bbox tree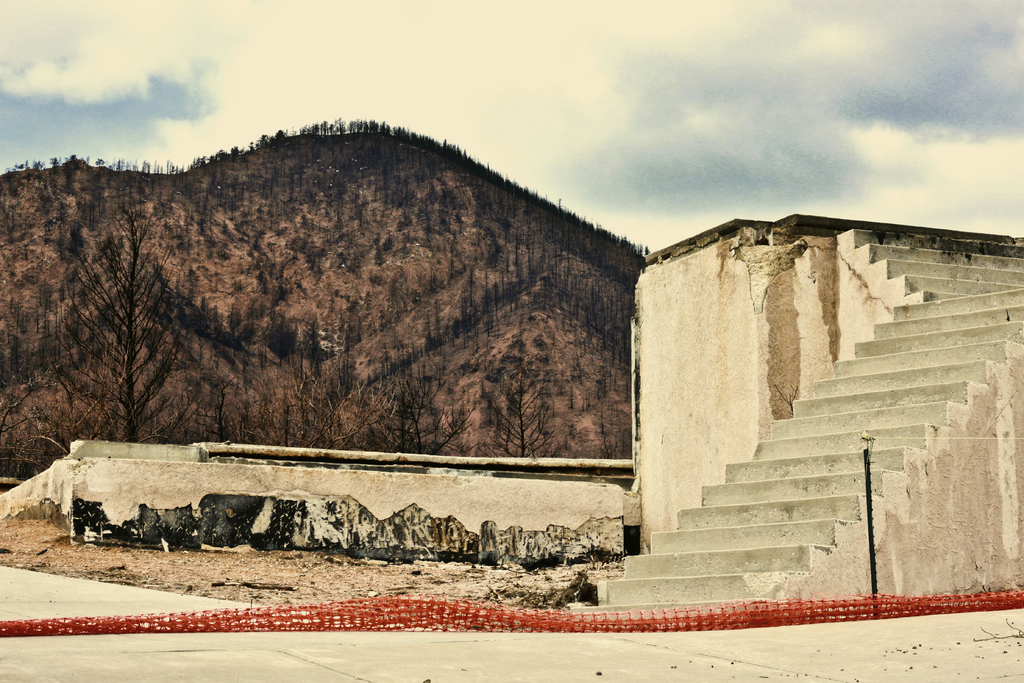
BBox(51, 204, 201, 442)
